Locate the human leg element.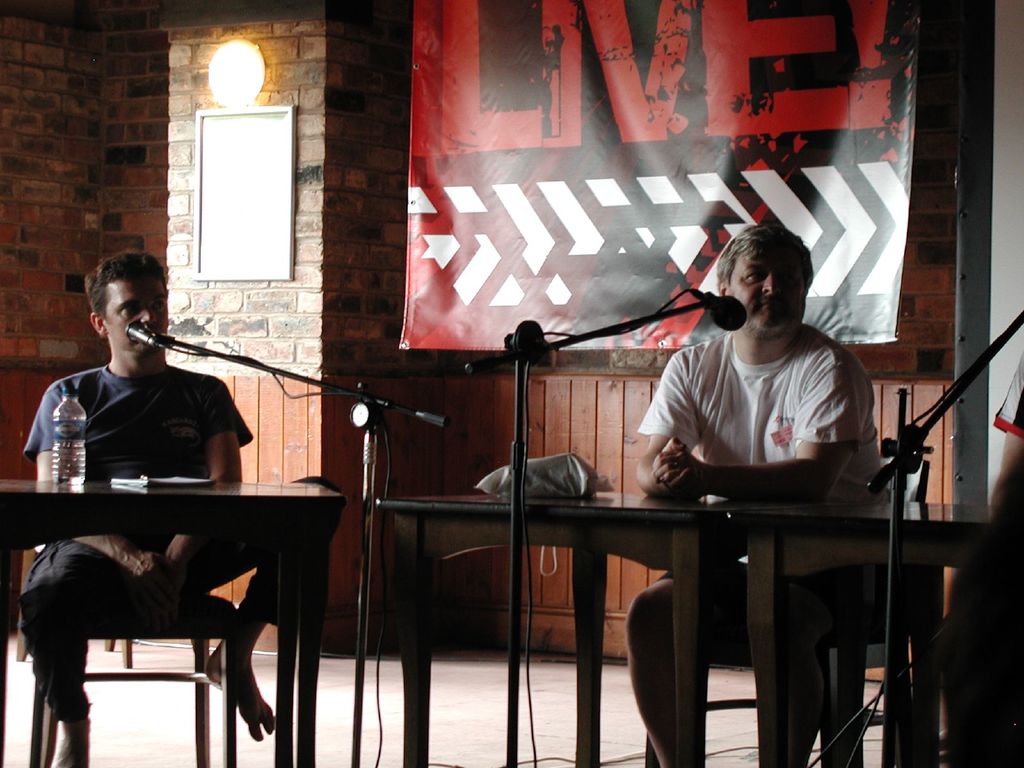
Element bbox: rect(771, 580, 839, 762).
